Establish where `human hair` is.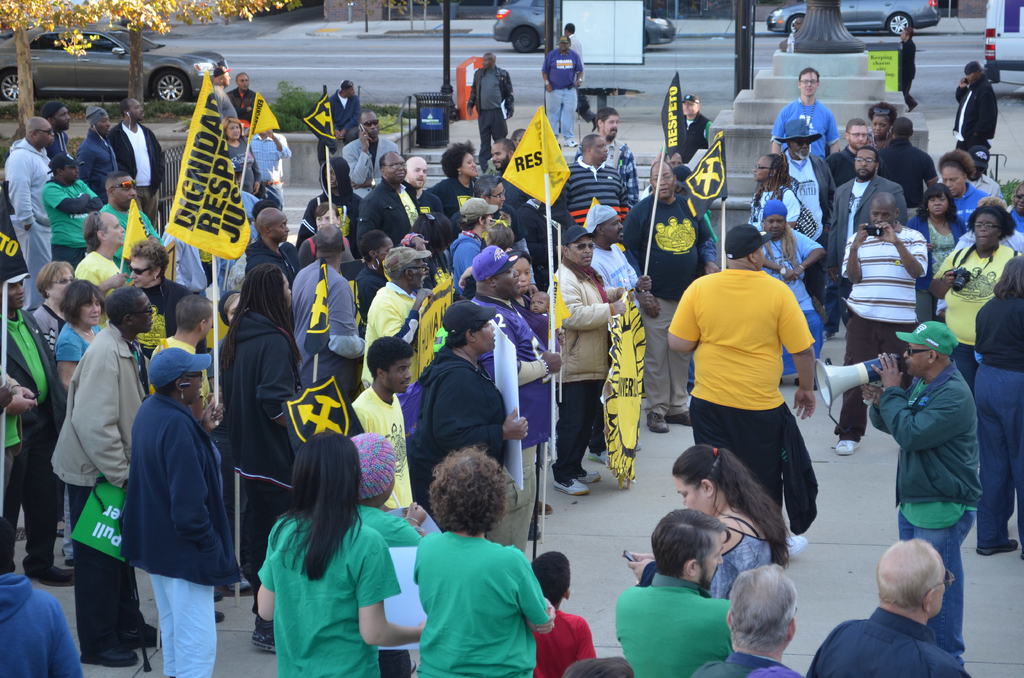
Established at 529:549:573:607.
